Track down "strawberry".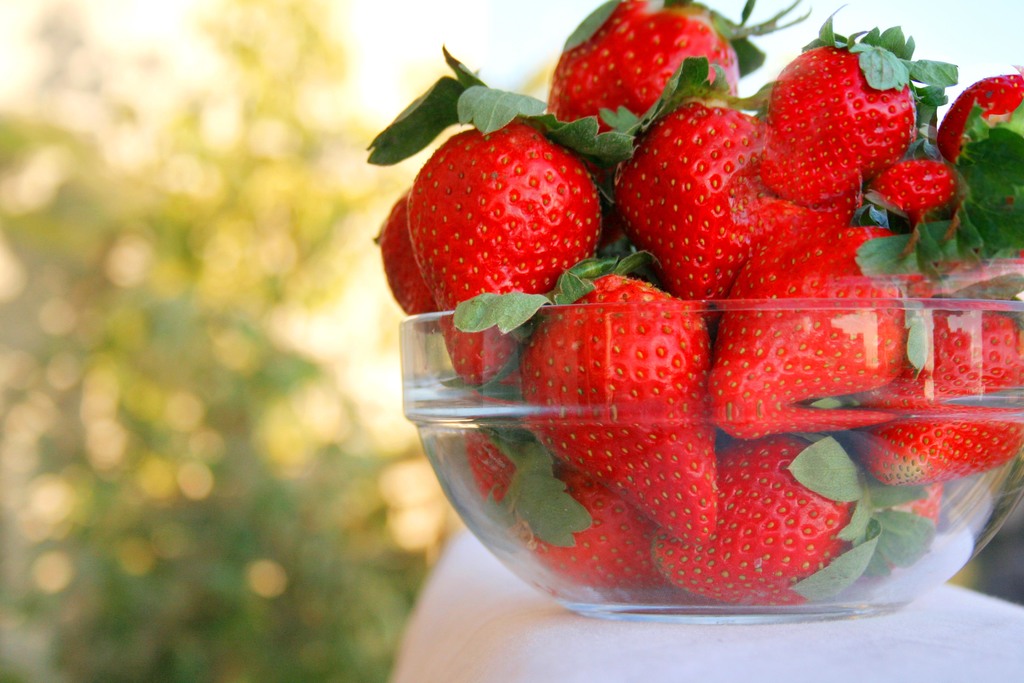
Tracked to (x1=655, y1=432, x2=938, y2=608).
